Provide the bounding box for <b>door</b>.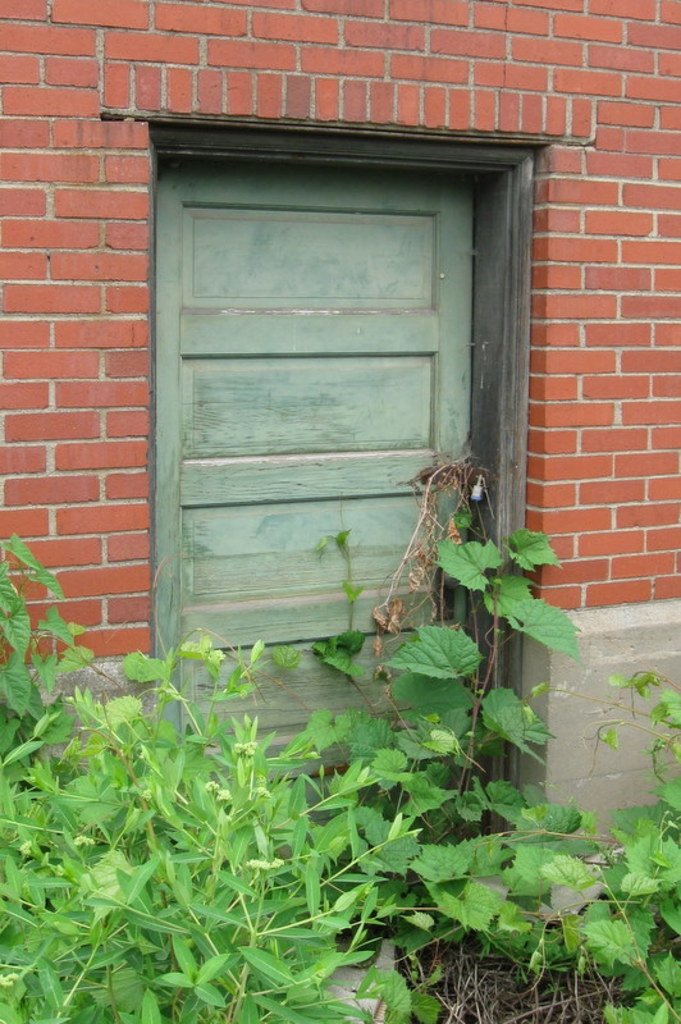
[x1=116, y1=159, x2=543, y2=846].
